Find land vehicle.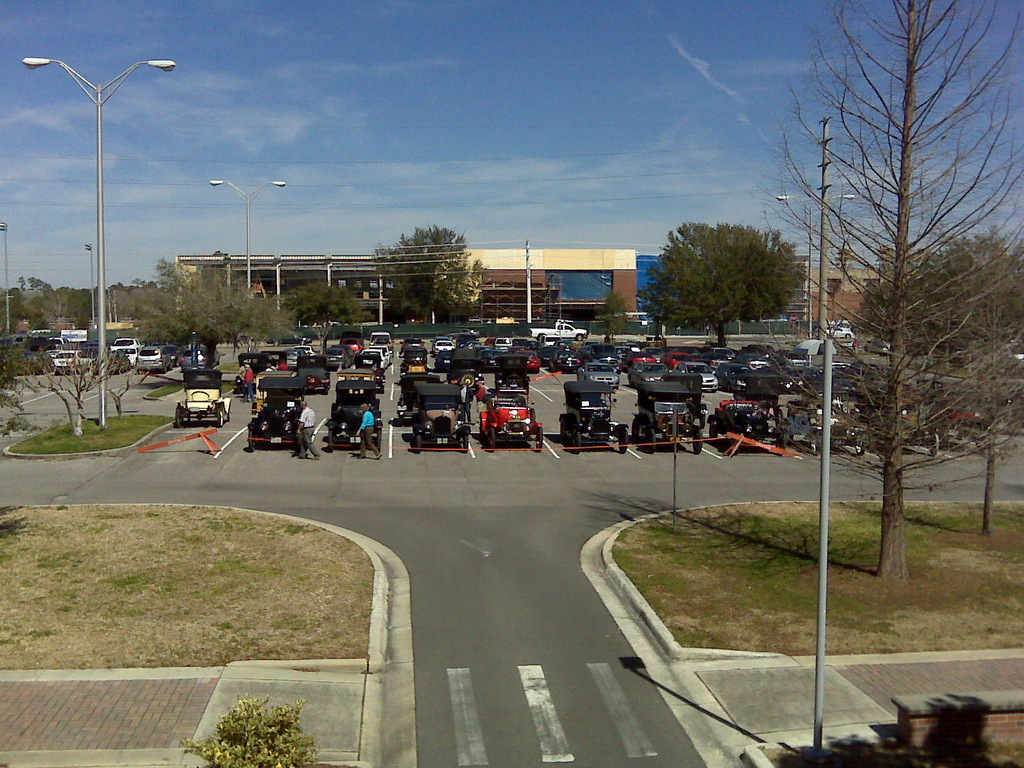
box(527, 321, 589, 338).
